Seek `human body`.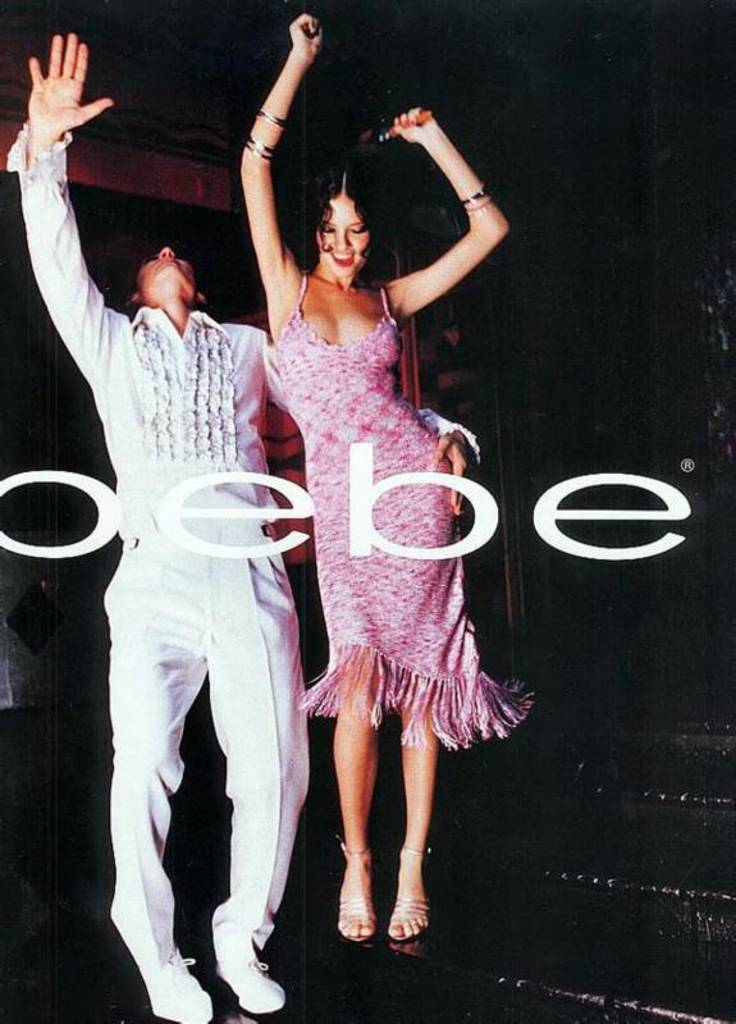
<box>0,20,476,1023</box>.
